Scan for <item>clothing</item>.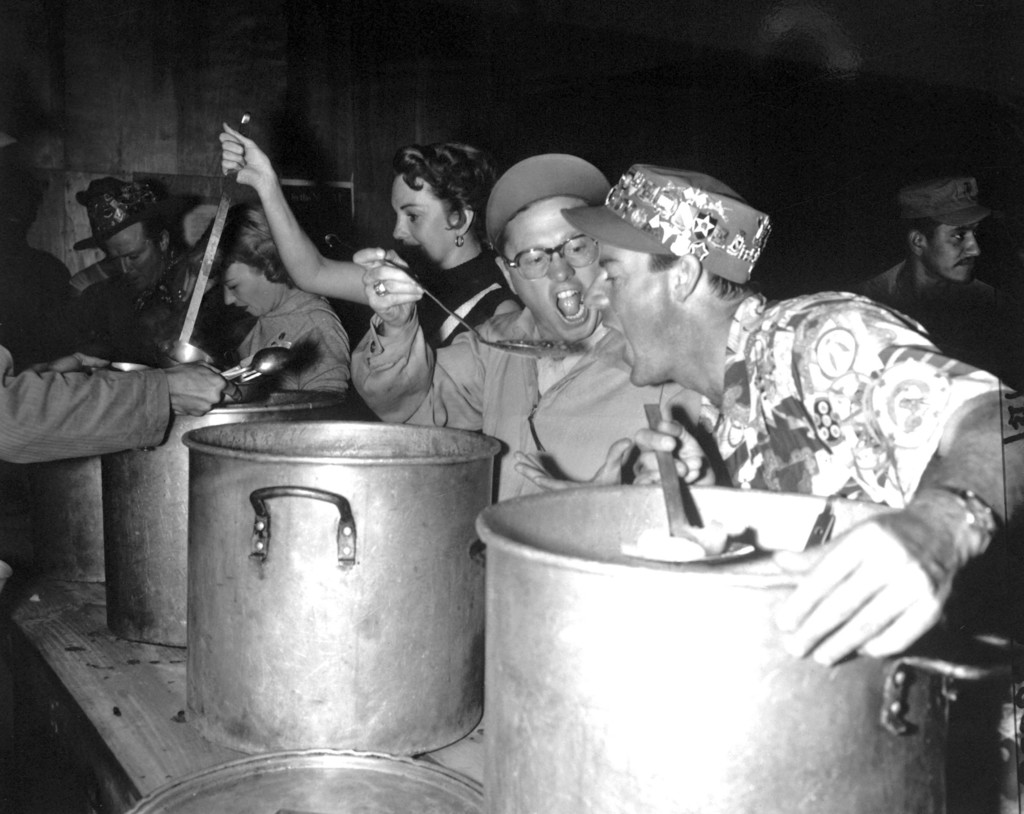
Scan result: l=417, t=247, r=515, b=336.
